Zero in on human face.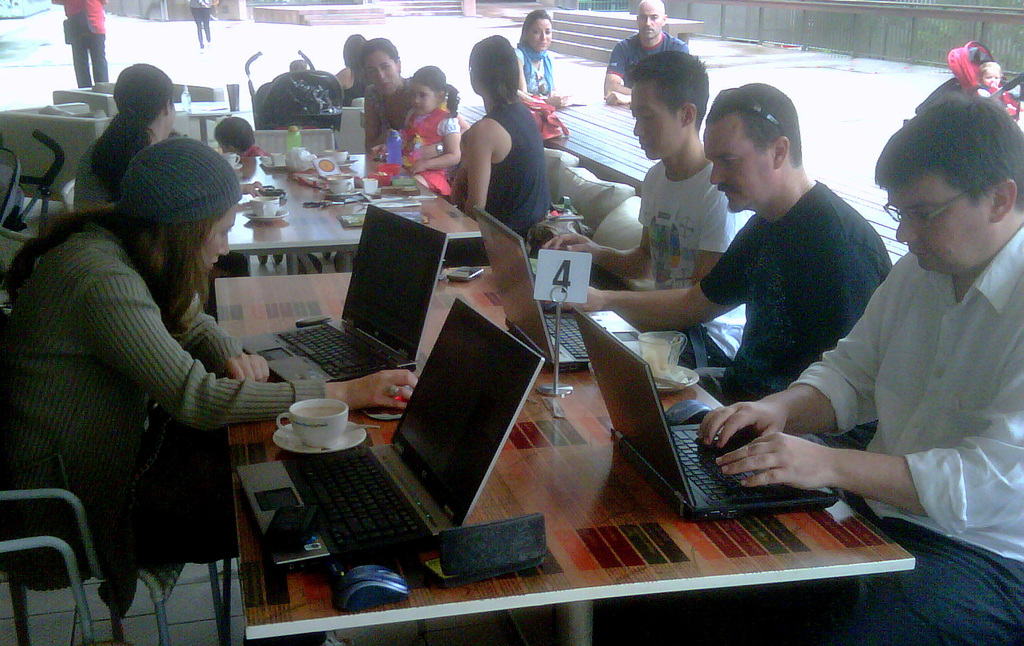
Zeroed in: [x1=636, y1=5, x2=665, y2=39].
